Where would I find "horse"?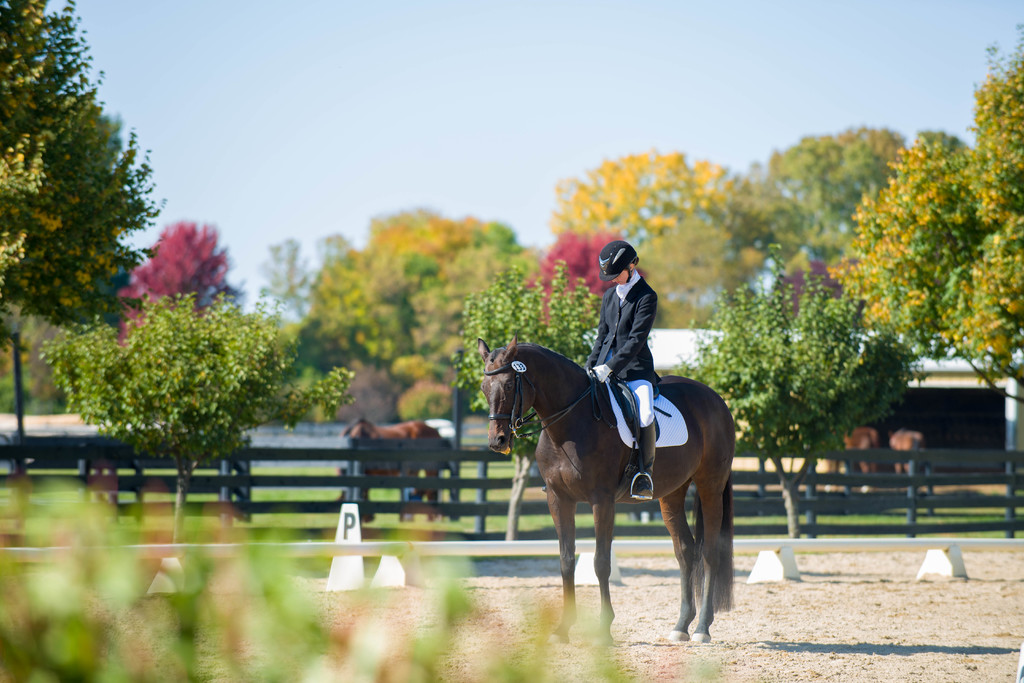
At bbox=[338, 419, 451, 521].
